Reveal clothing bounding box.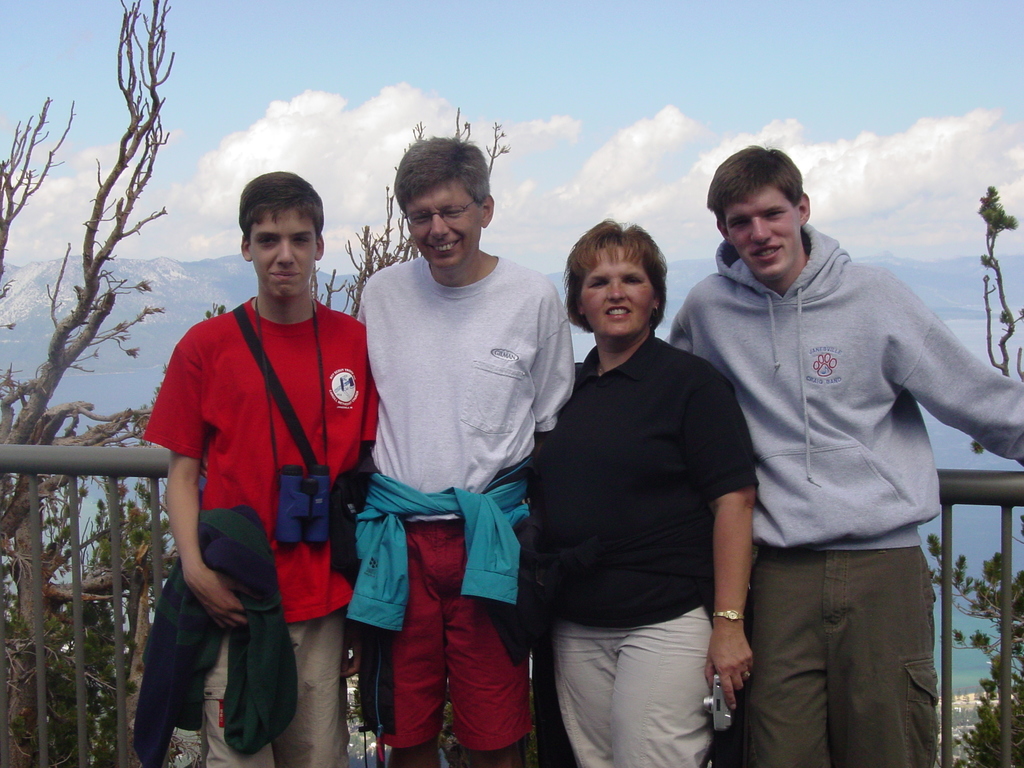
Revealed: bbox(360, 253, 581, 742).
